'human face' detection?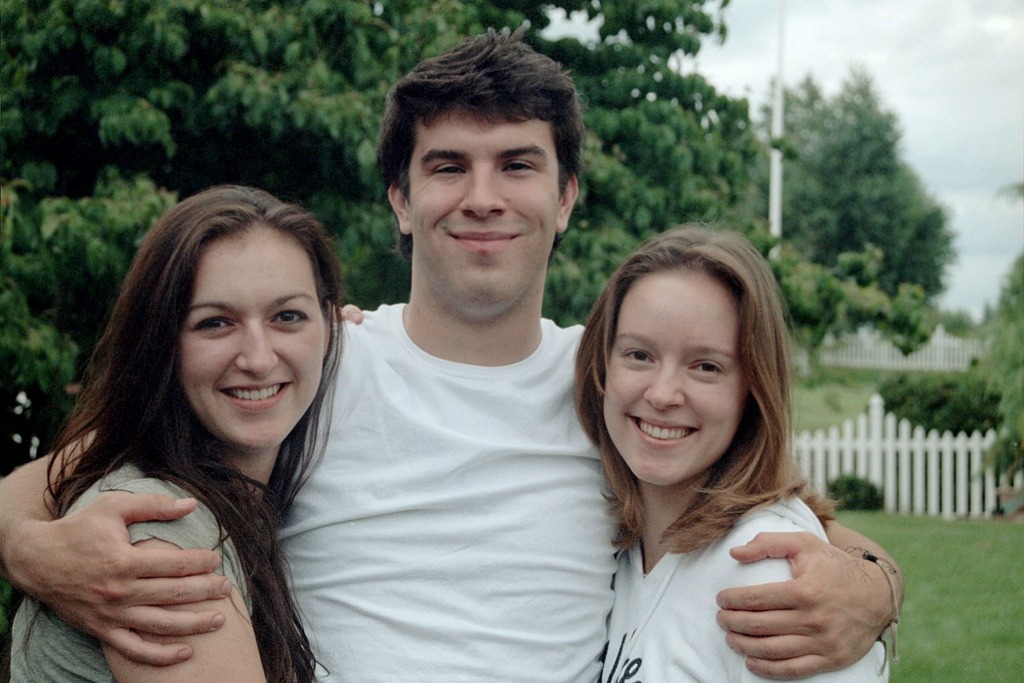
[405, 111, 561, 307]
